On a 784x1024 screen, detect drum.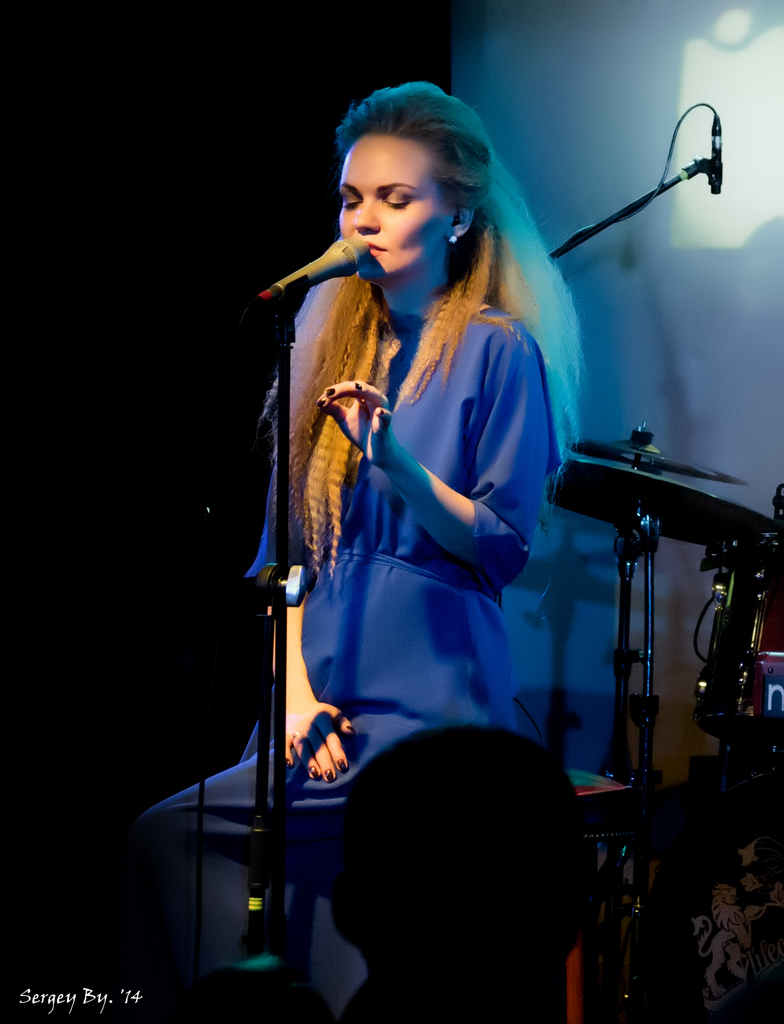
689 550 783 746.
